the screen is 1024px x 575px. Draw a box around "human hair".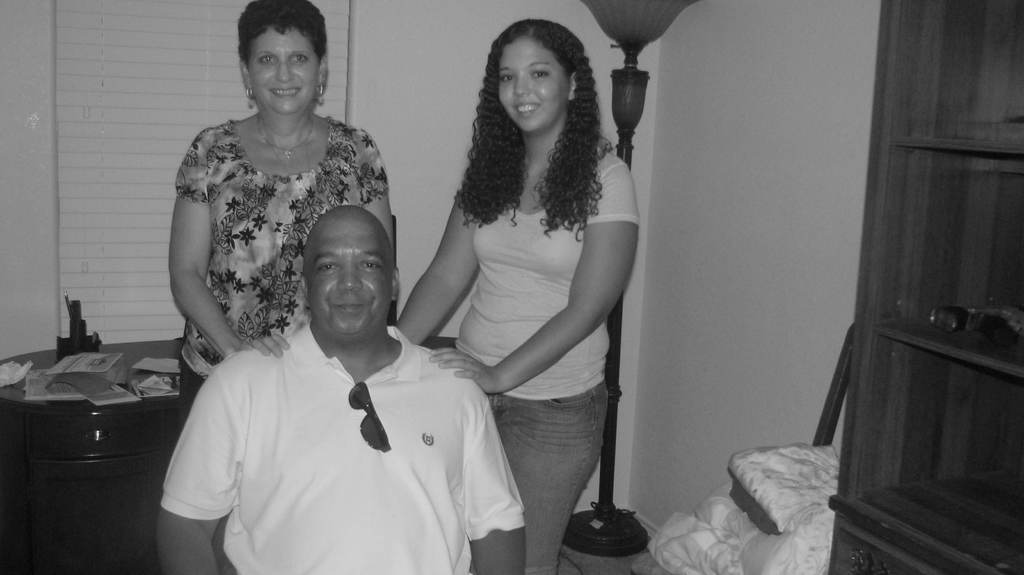
bbox=[236, 0, 326, 66].
